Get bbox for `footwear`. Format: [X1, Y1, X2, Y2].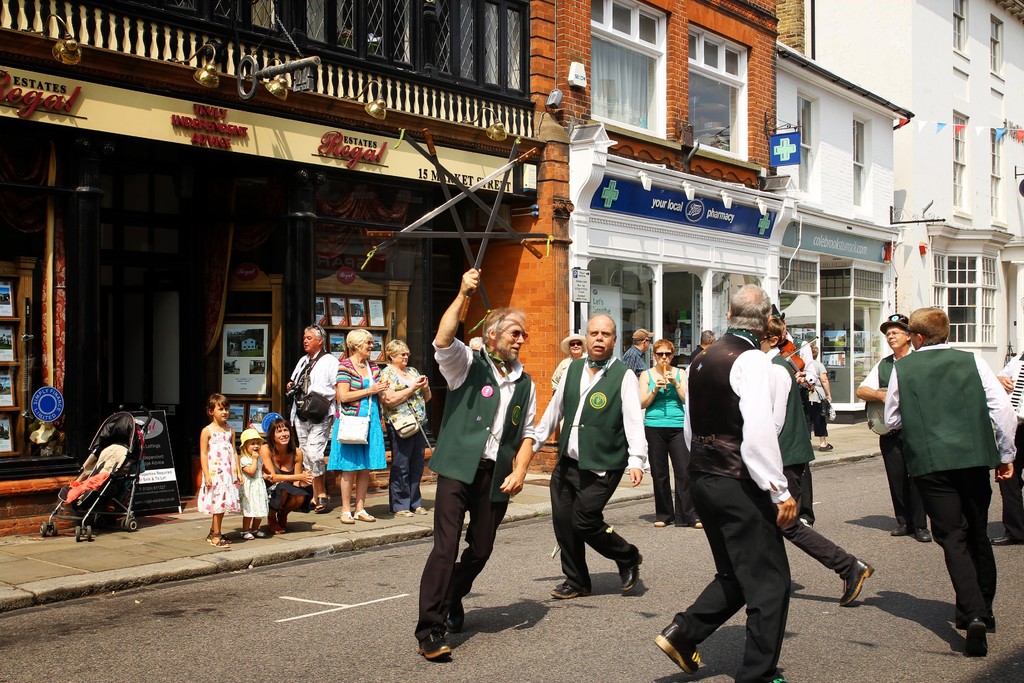
[390, 507, 415, 516].
